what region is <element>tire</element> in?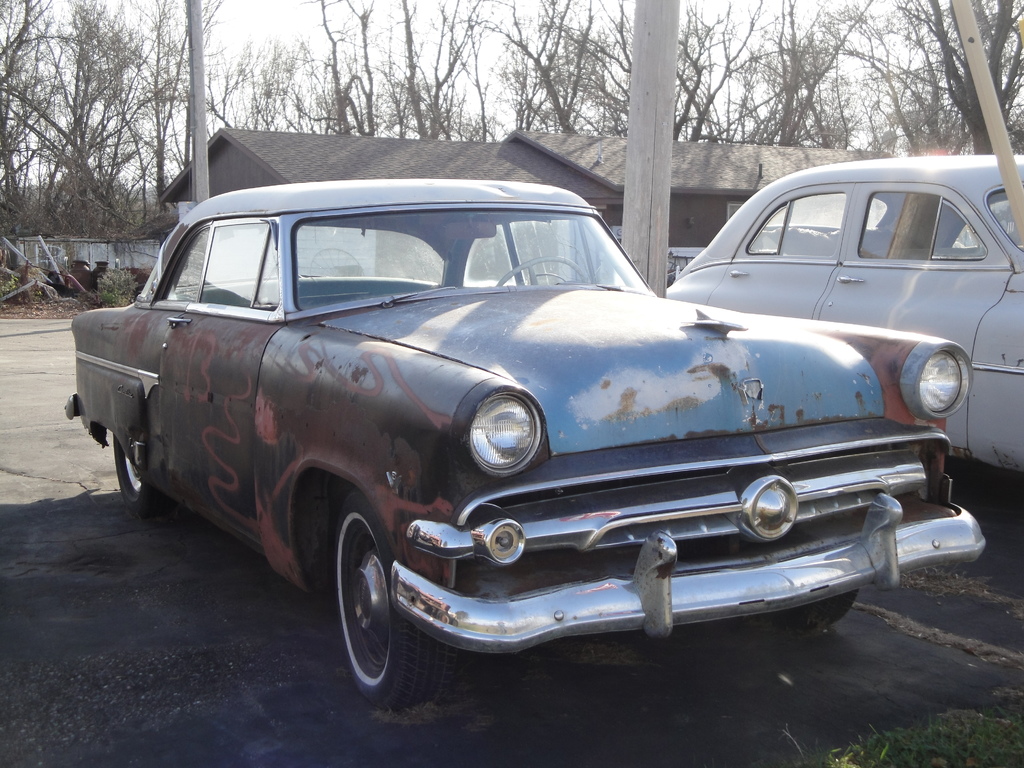
331, 486, 444, 704.
